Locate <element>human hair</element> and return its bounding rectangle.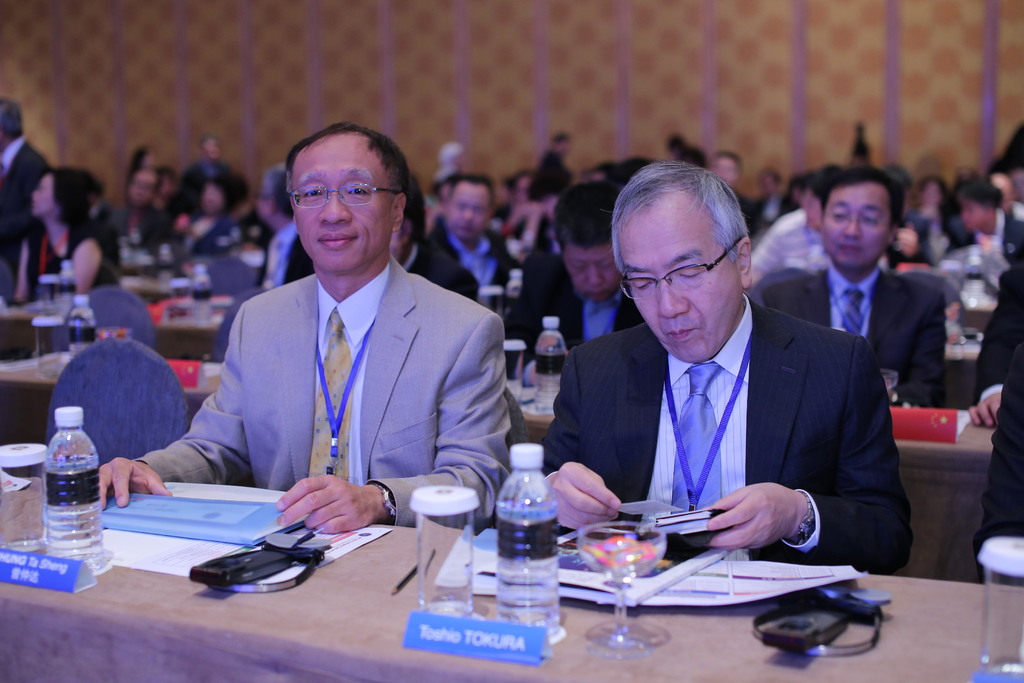
669, 131, 685, 151.
